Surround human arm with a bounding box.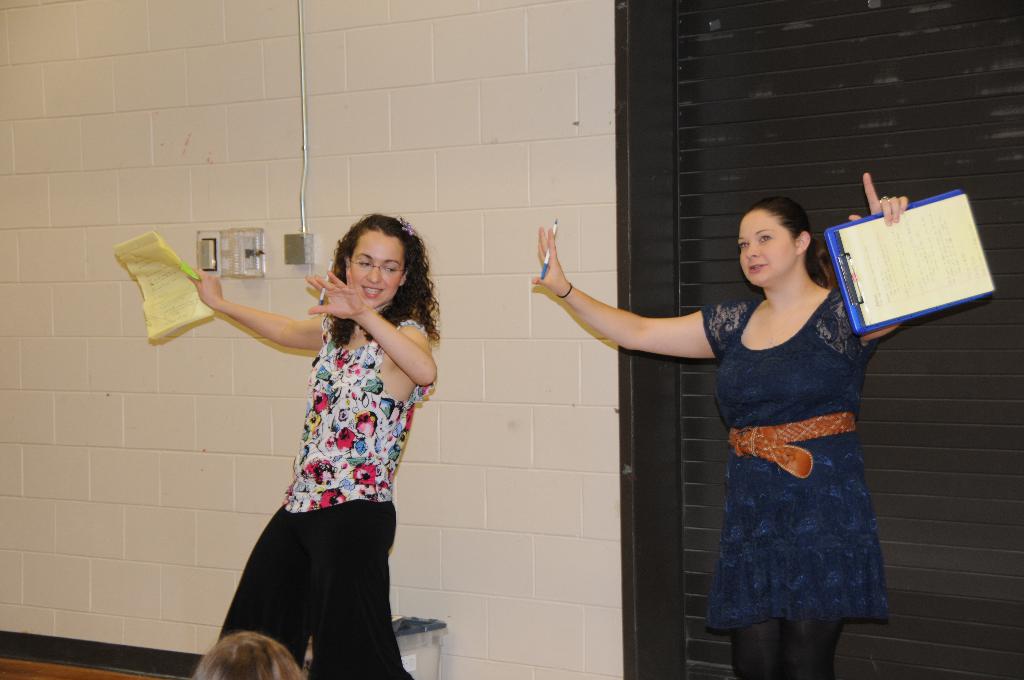
BBox(529, 219, 721, 360).
